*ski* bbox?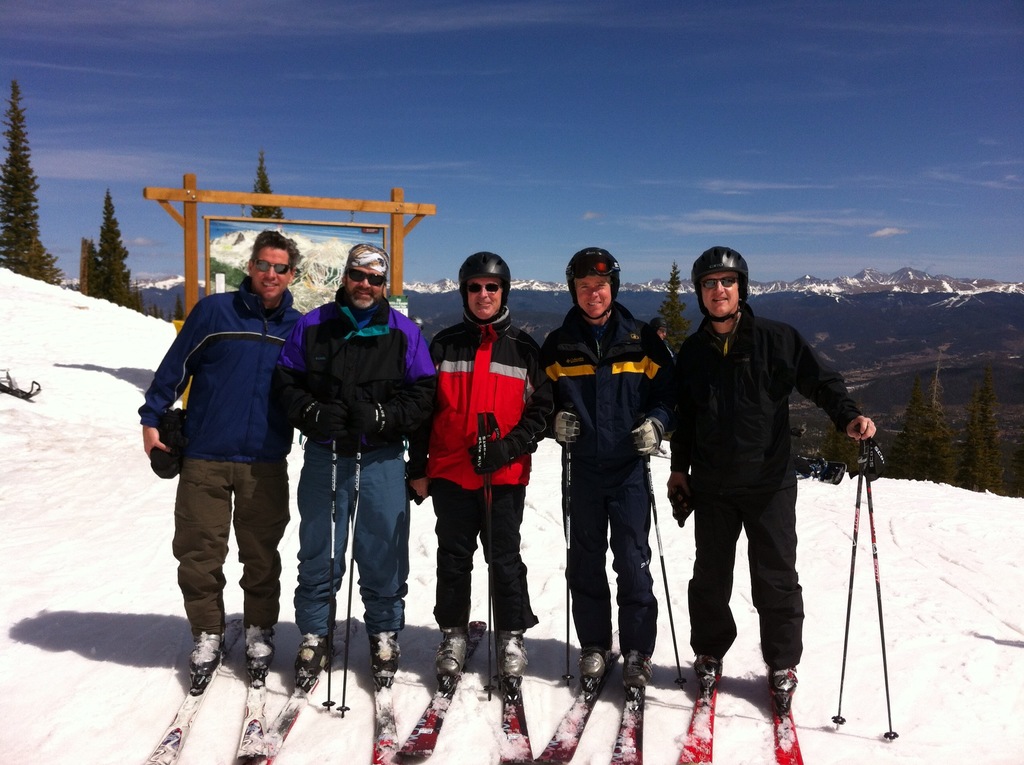
select_region(392, 618, 489, 757)
